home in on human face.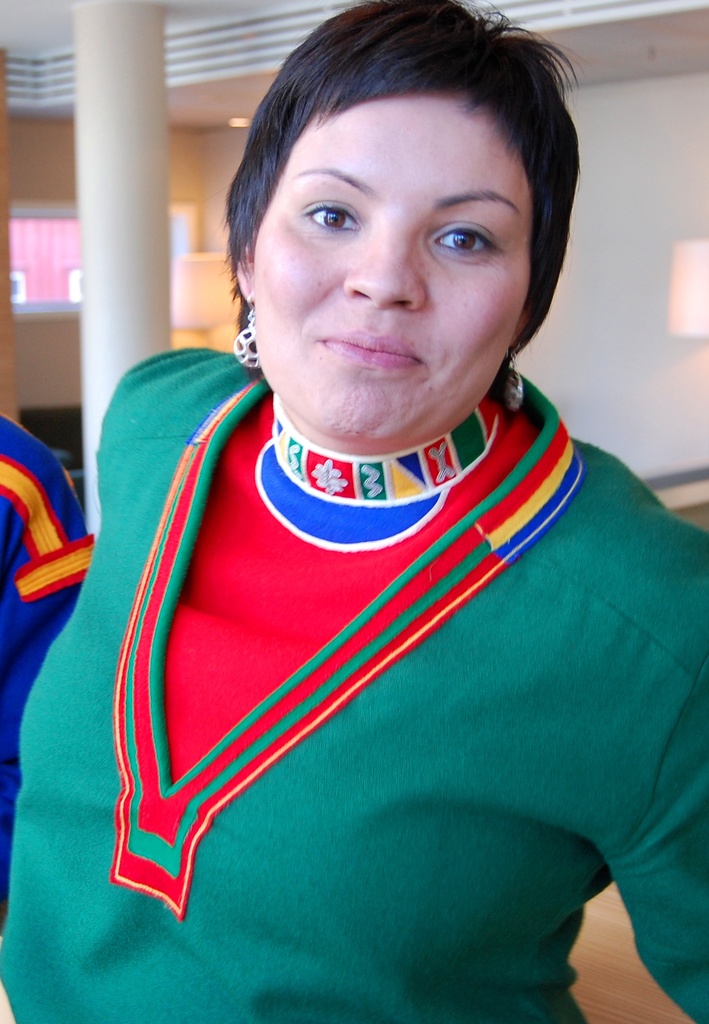
Homed in at box=[248, 85, 530, 444].
